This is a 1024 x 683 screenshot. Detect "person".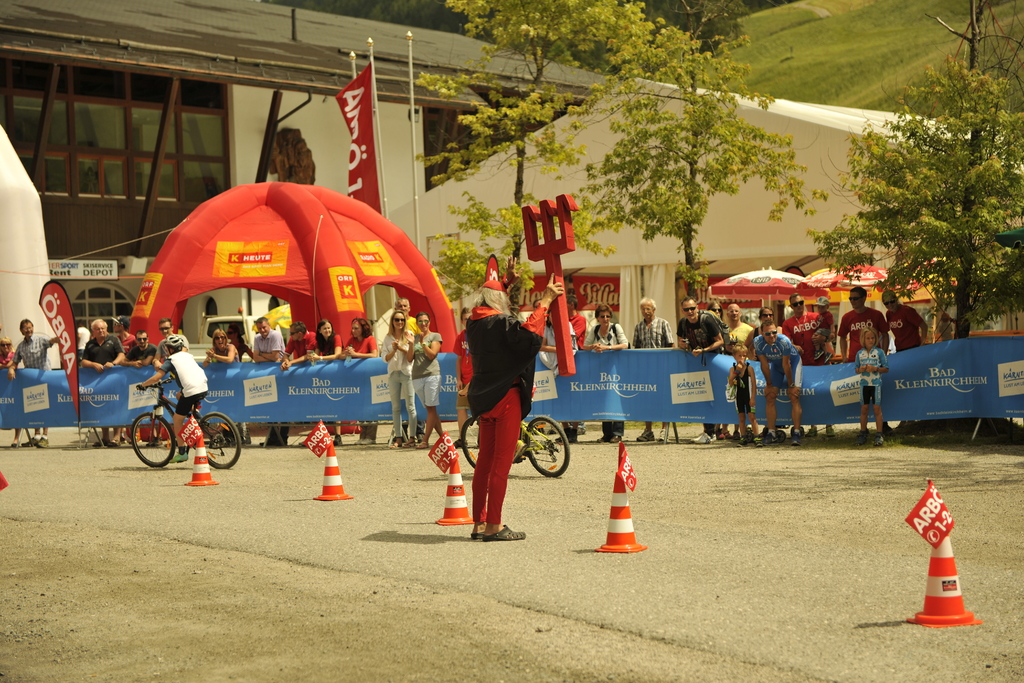
box=[814, 295, 836, 369].
